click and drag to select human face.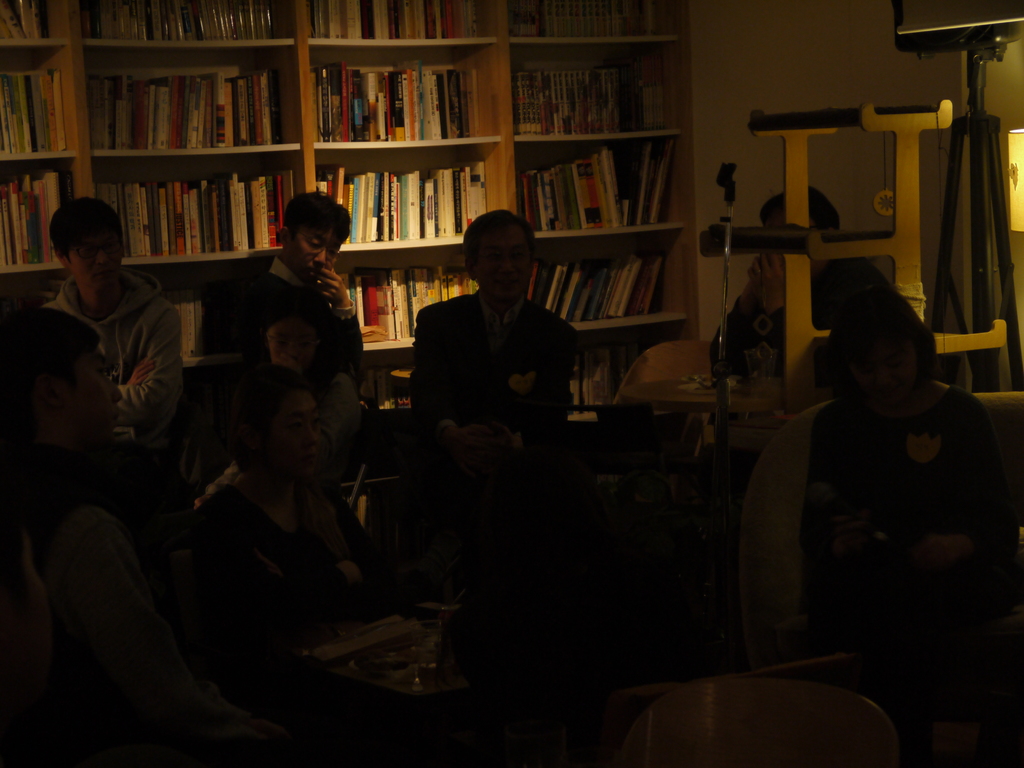
Selection: Rect(69, 227, 123, 291).
